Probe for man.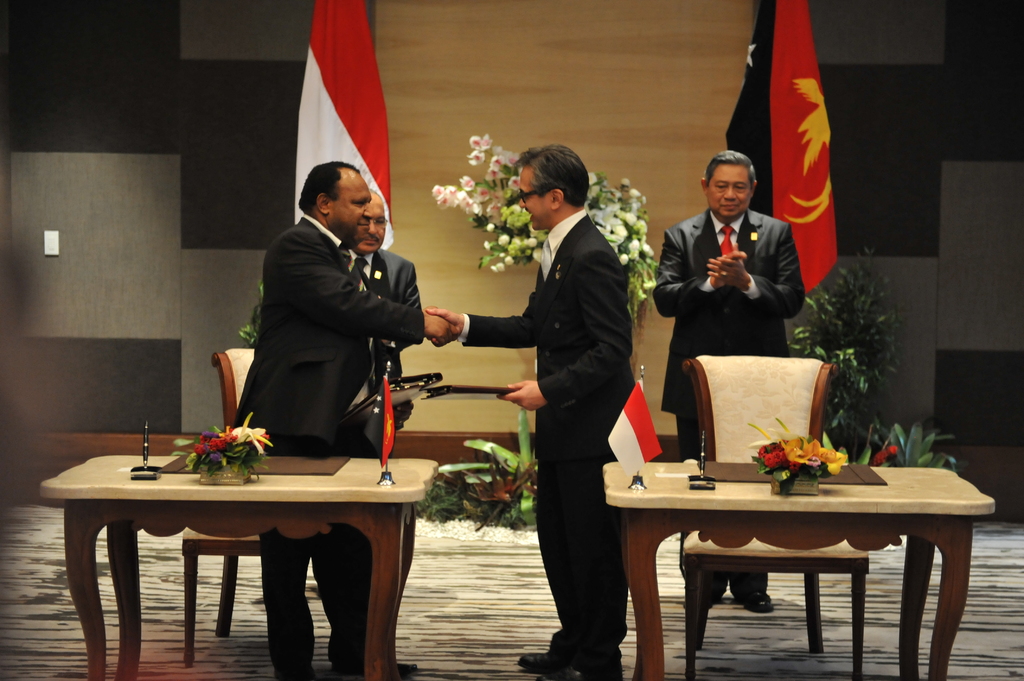
Probe result: l=653, t=151, r=803, b=618.
